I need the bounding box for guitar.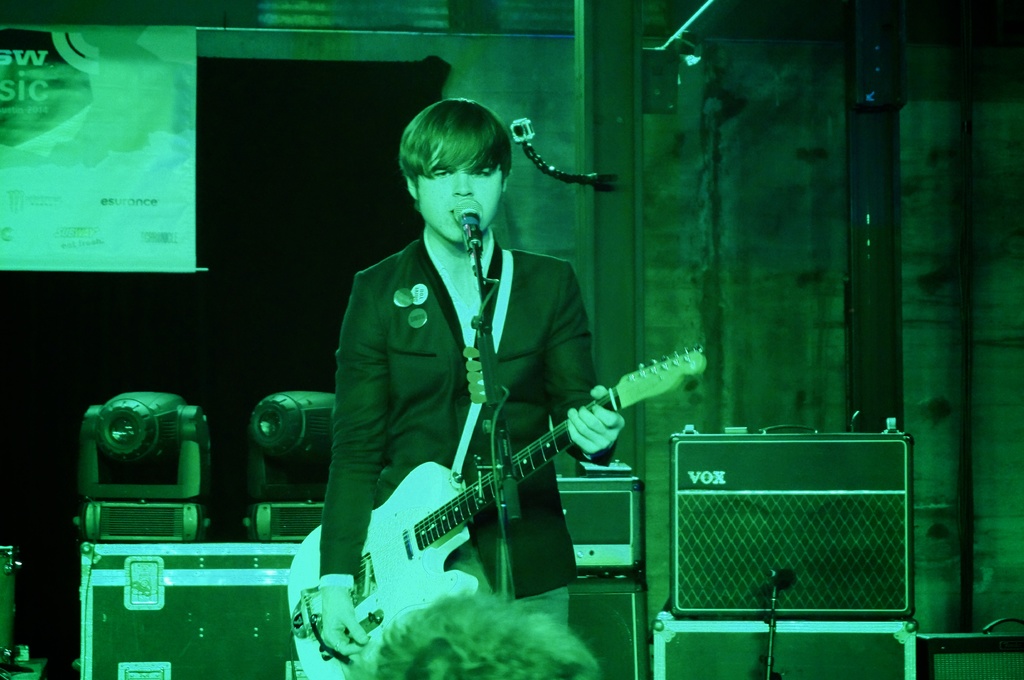
Here it is: box=[287, 342, 710, 679].
